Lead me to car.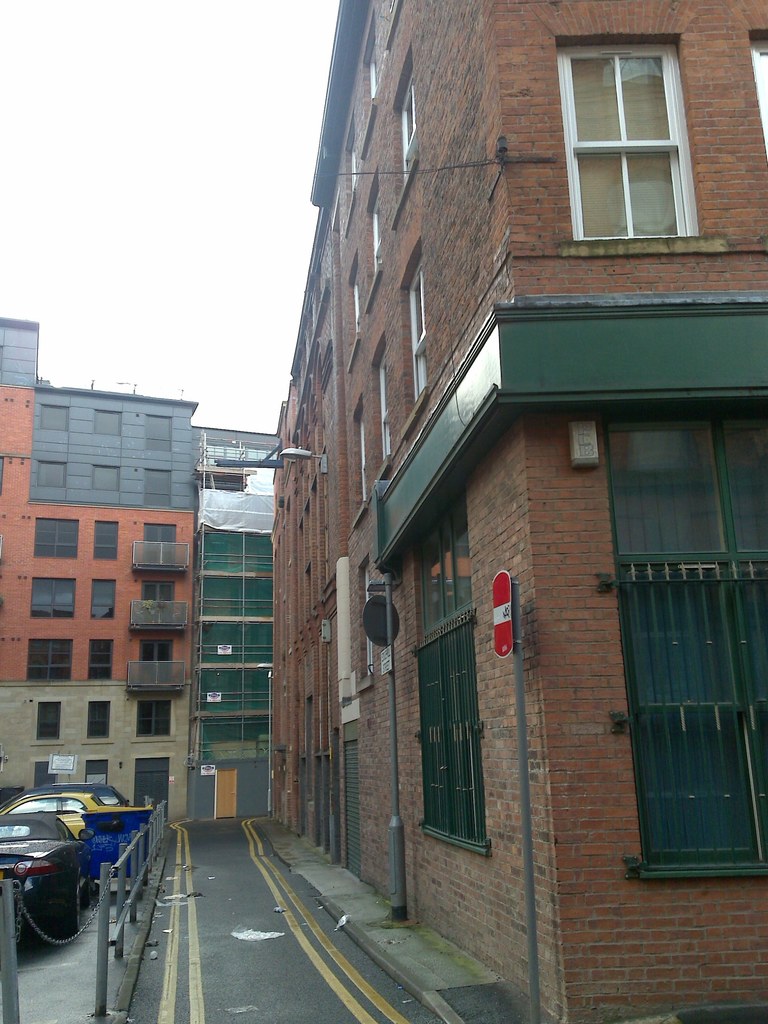
Lead to region(47, 780, 138, 806).
